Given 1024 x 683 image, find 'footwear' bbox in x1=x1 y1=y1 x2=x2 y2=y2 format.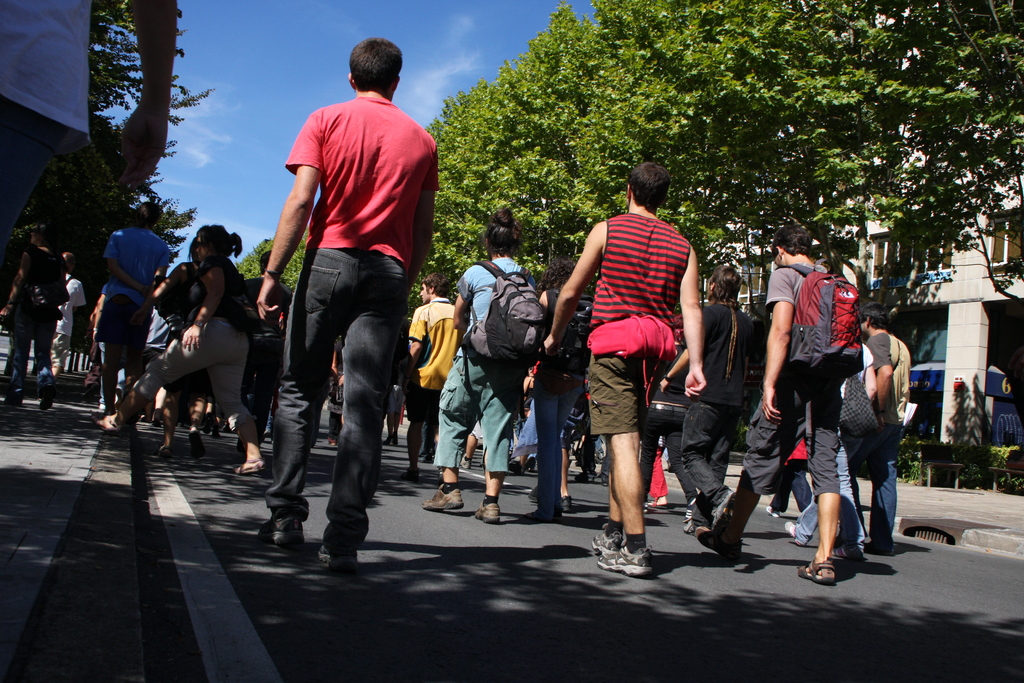
x1=456 y1=451 x2=474 y2=472.
